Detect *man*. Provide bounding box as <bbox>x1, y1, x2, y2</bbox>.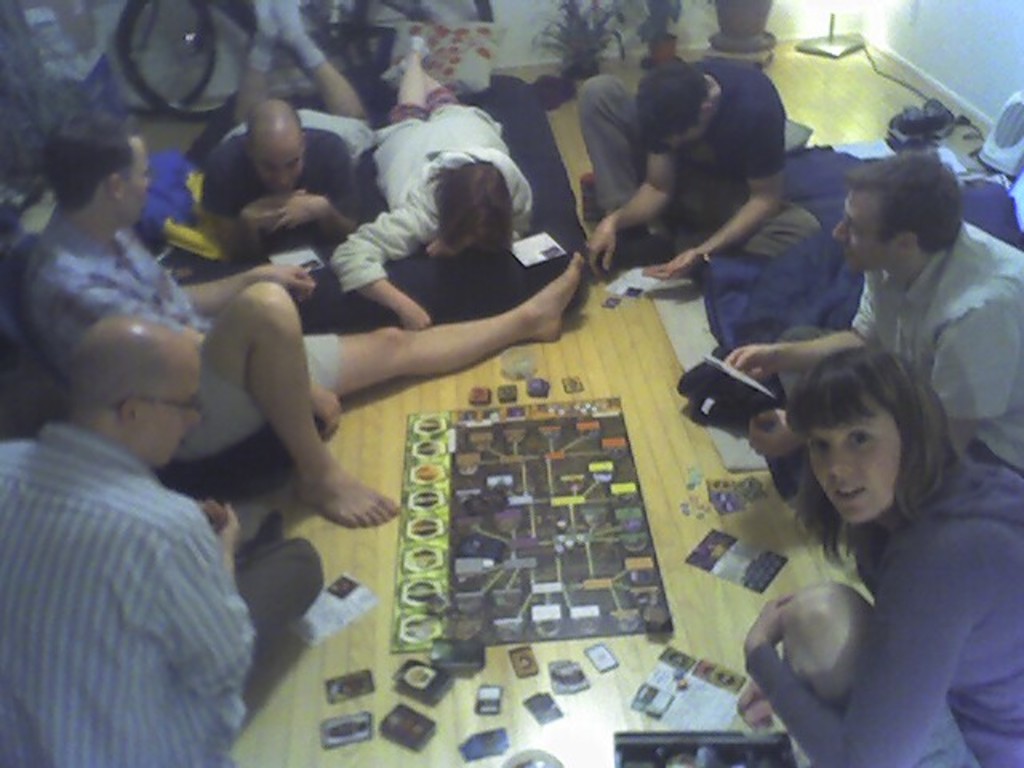
<bbox>5, 259, 274, 757</bbox>.
